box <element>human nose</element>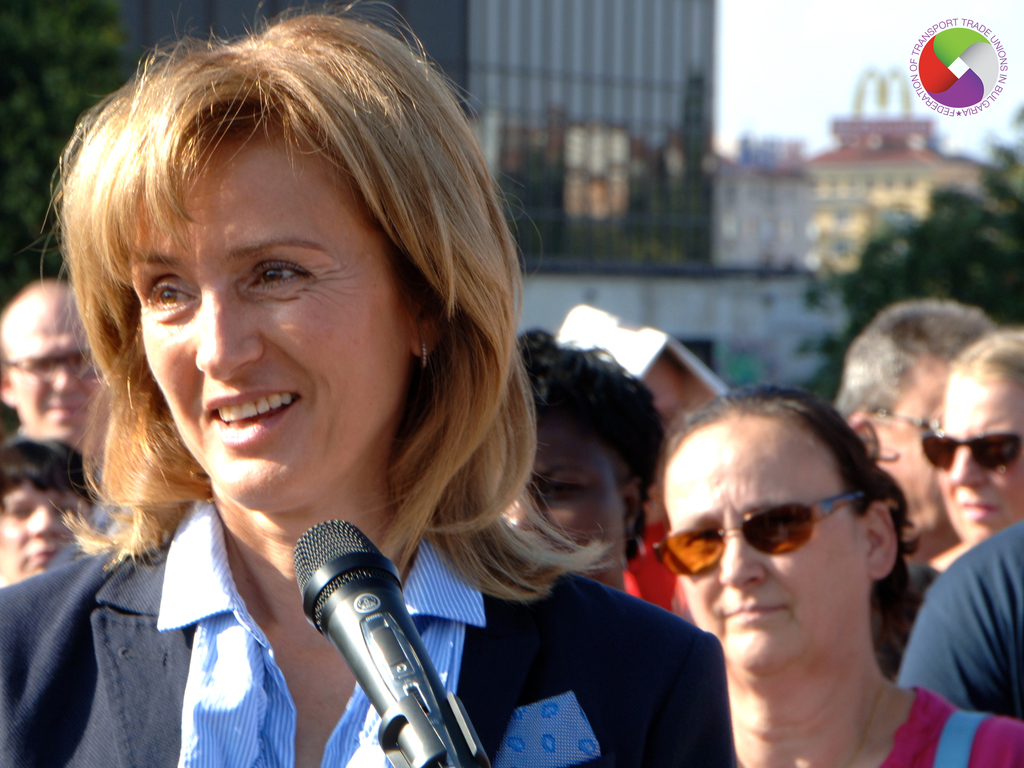
bbox=(49, 358, 79, 394)
